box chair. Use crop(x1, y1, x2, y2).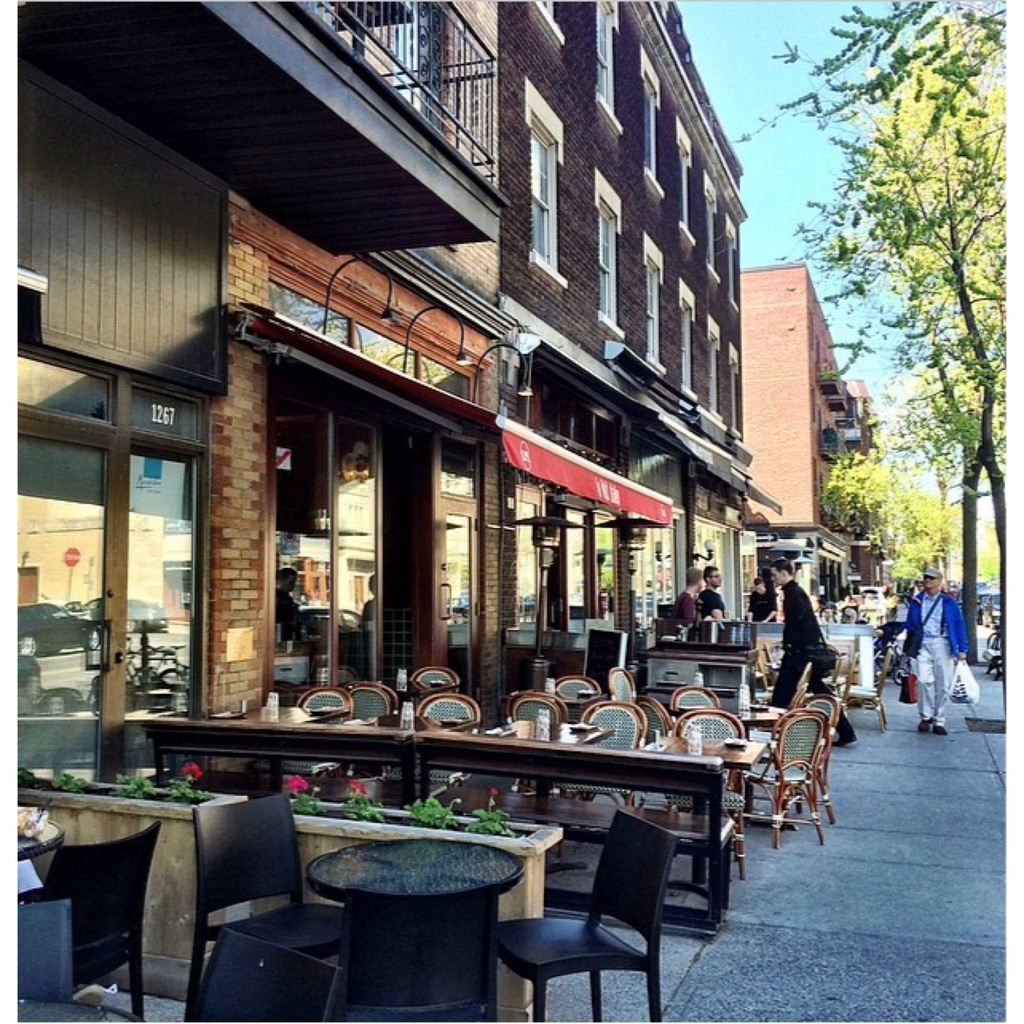
crop(15, 824, 161, 1020).
